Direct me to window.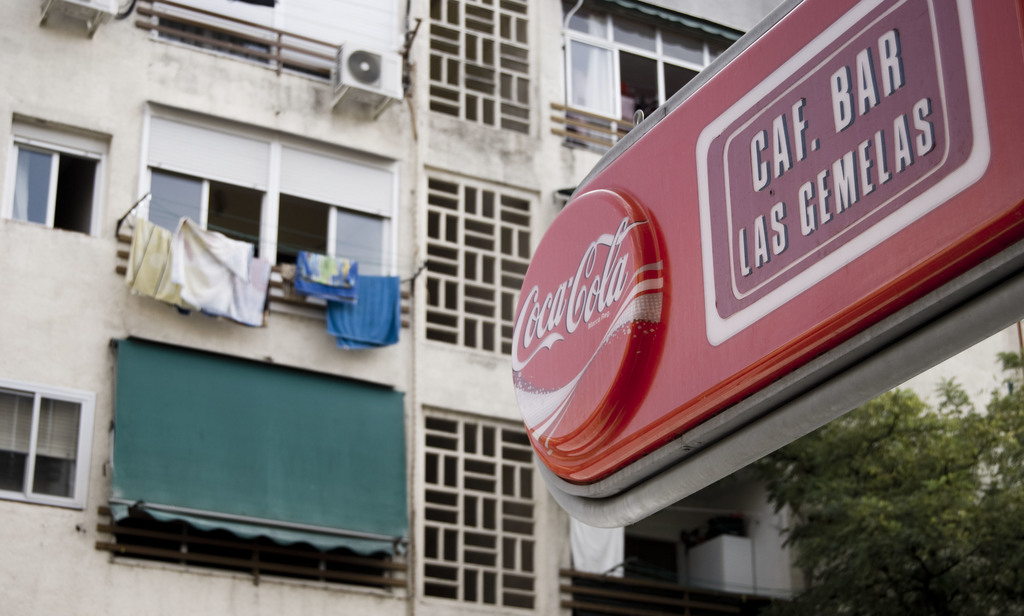
Direction: [148,0,396,86].
